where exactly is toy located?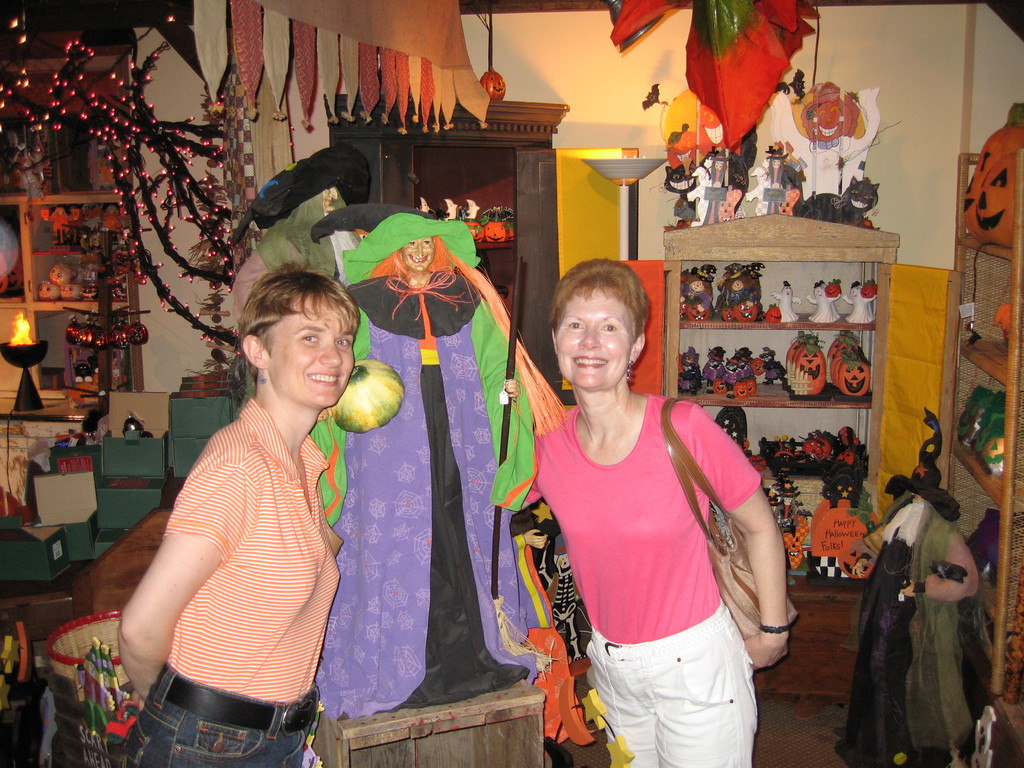
Its bounding box is box(52, 259, 77, 285).
